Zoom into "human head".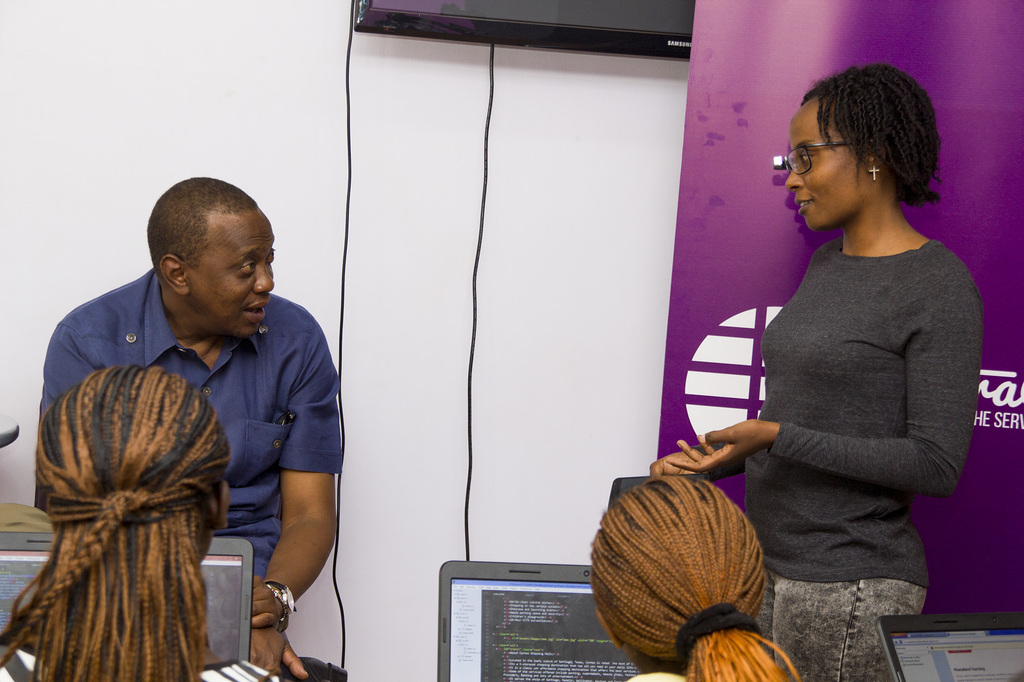
Zoom target: 124 173 284 340.
